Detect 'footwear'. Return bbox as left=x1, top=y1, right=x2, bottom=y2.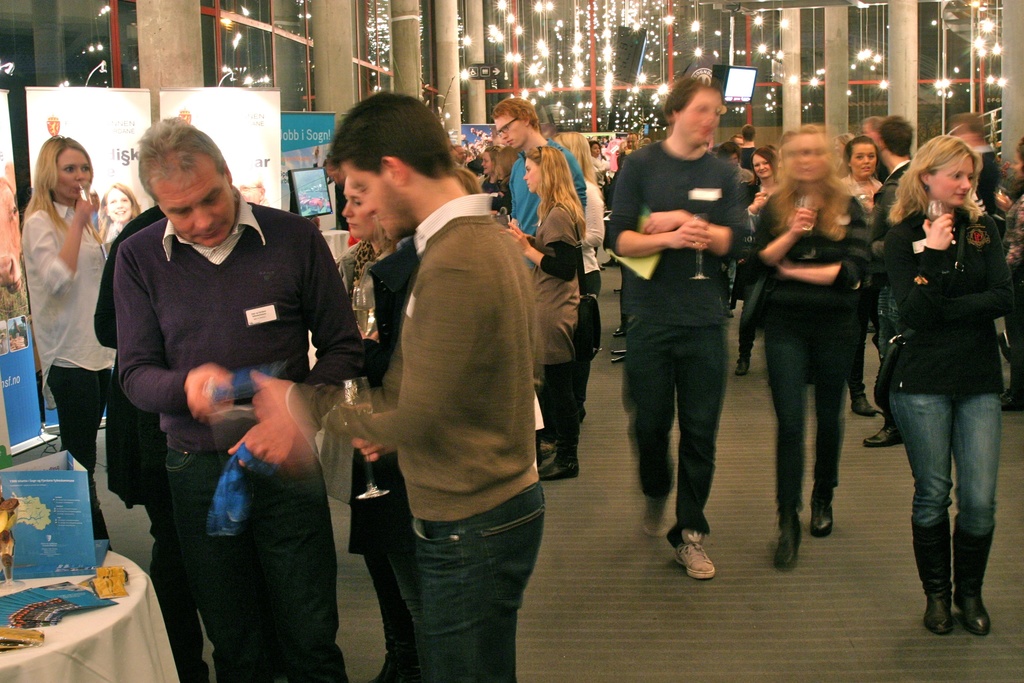
left=924, top=595, right=955, bottom=639.
